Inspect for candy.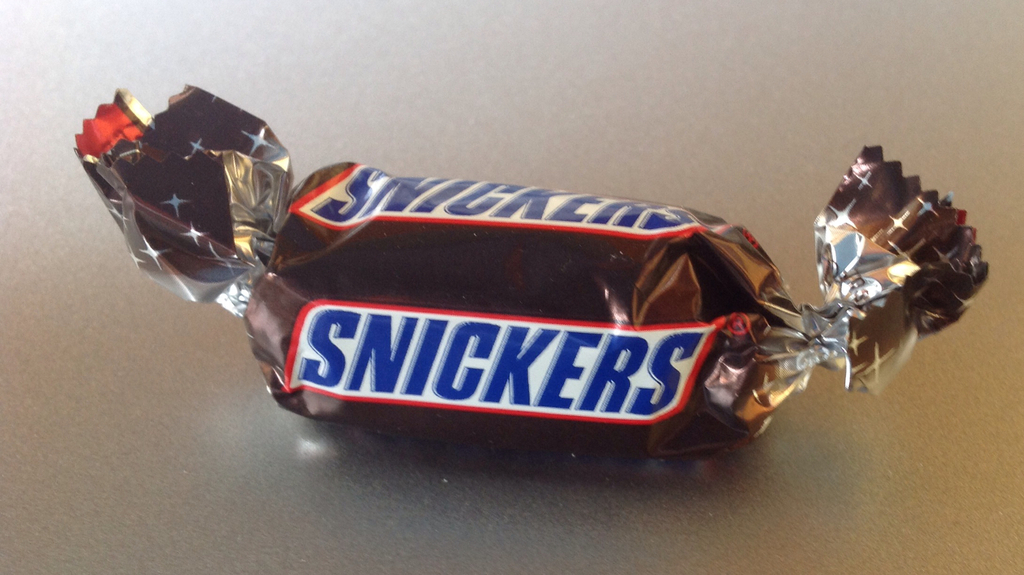
Inspection: BBox(64, 74, 988, 474).
